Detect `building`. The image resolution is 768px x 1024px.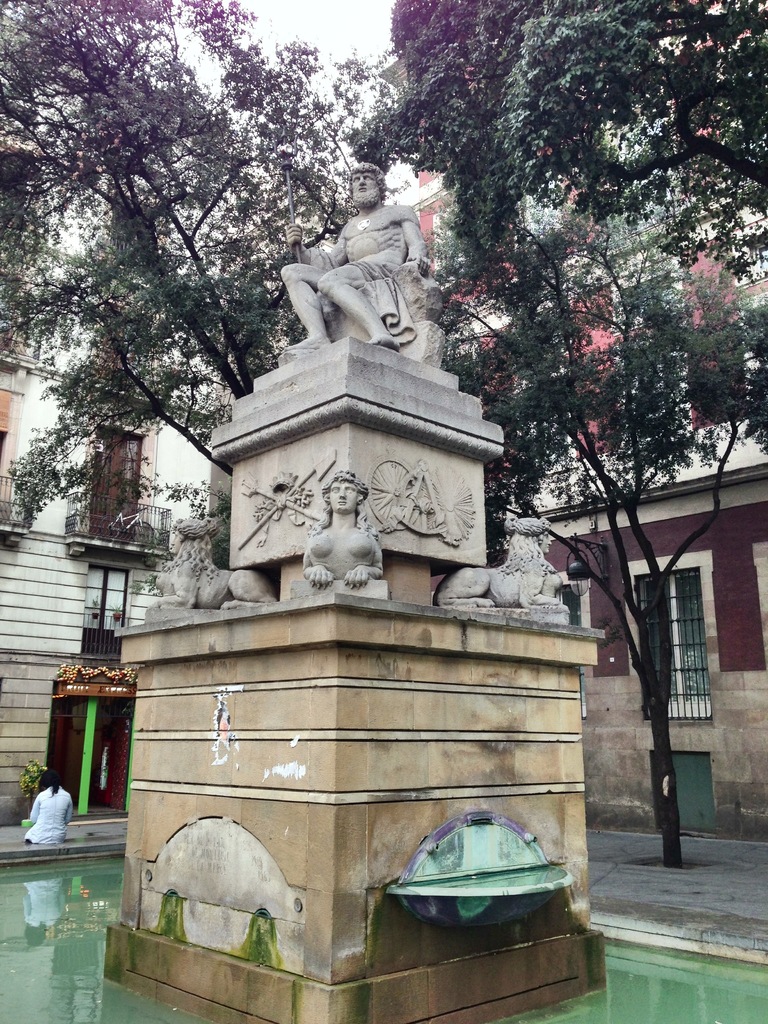
detection(0, 0, 219, 826).
